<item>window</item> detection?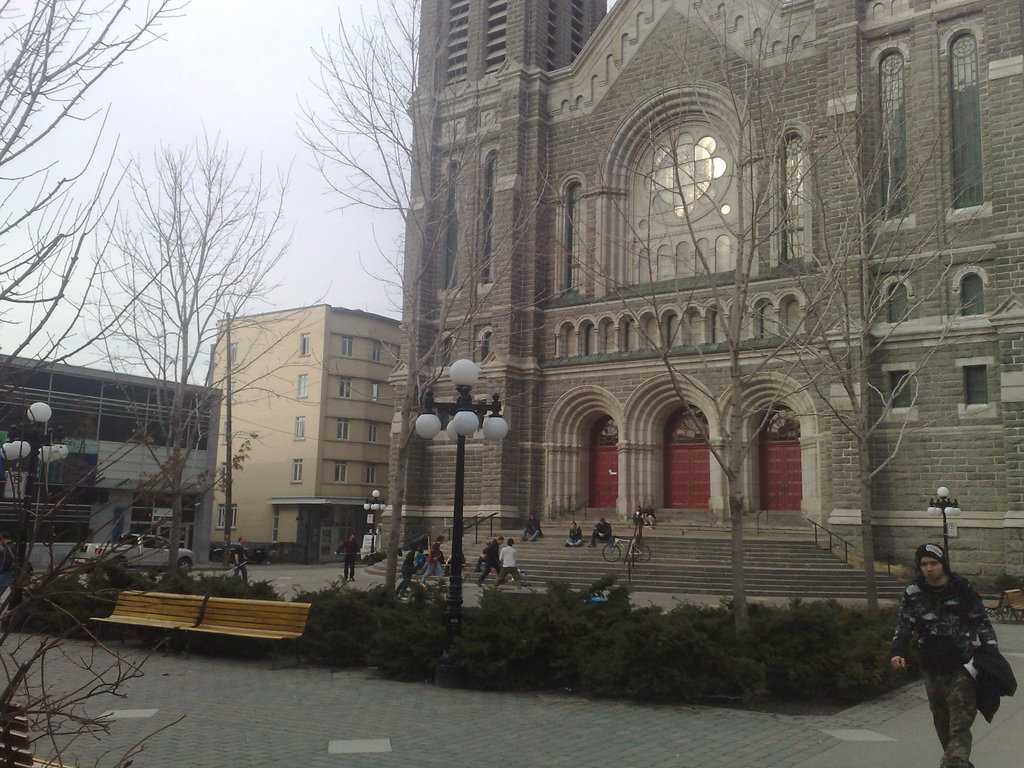
[left=619, top=312, right=636, bottom=351]
